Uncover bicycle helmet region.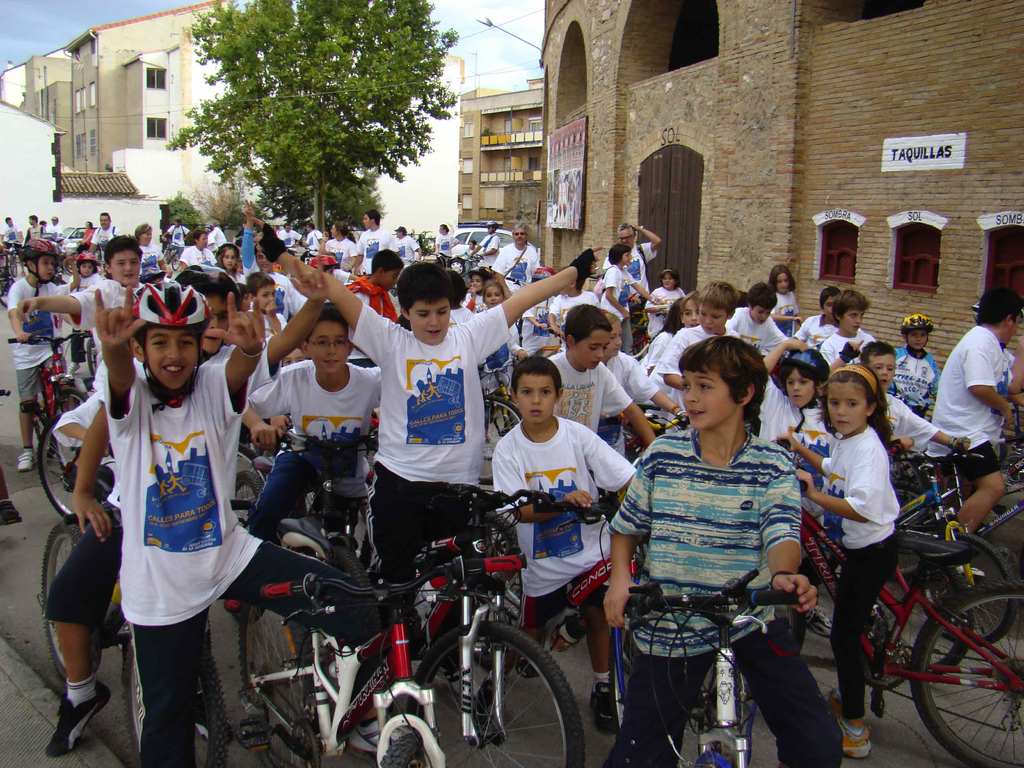
Uncovered: bbox=[83, 252, 100, 266].
